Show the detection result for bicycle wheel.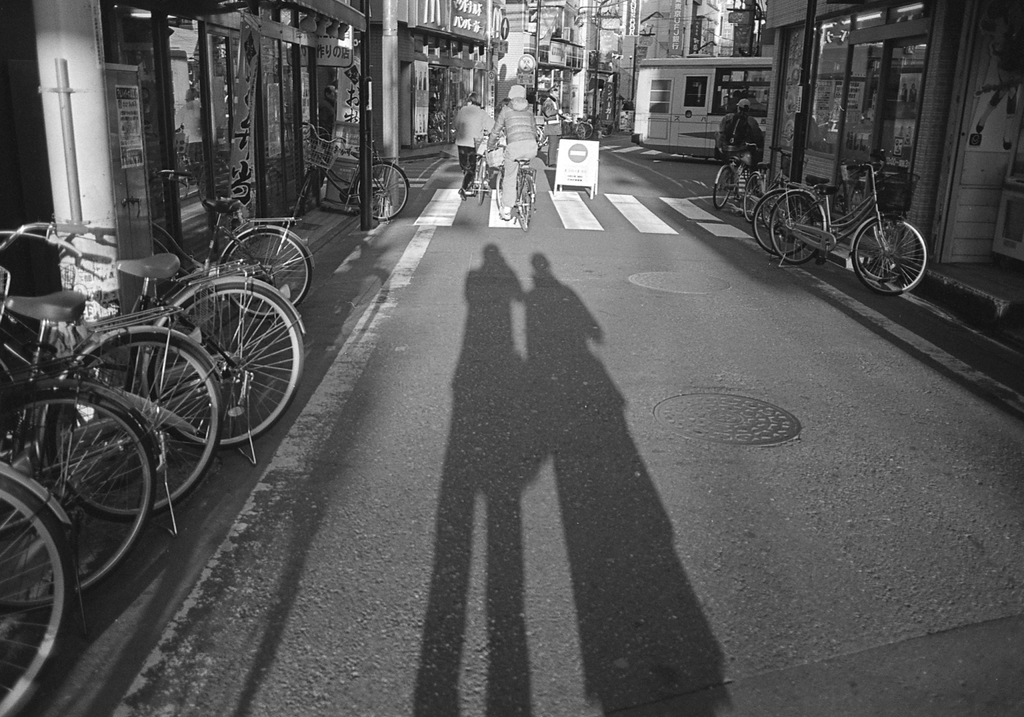
{"x1": 537, "y1": 125, "x2": 542, "y2": 145}.
